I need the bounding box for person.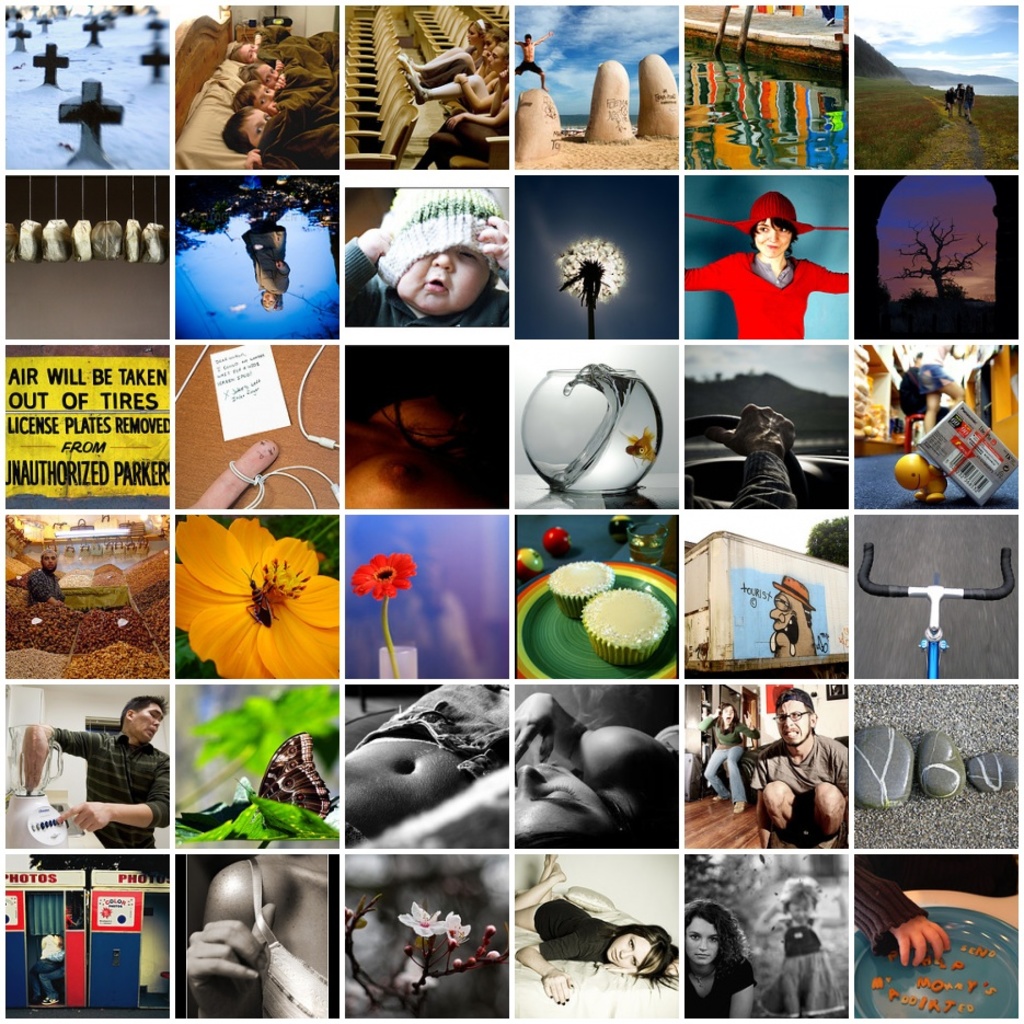
Here it is: box=[757, 882, 844, 1013].
